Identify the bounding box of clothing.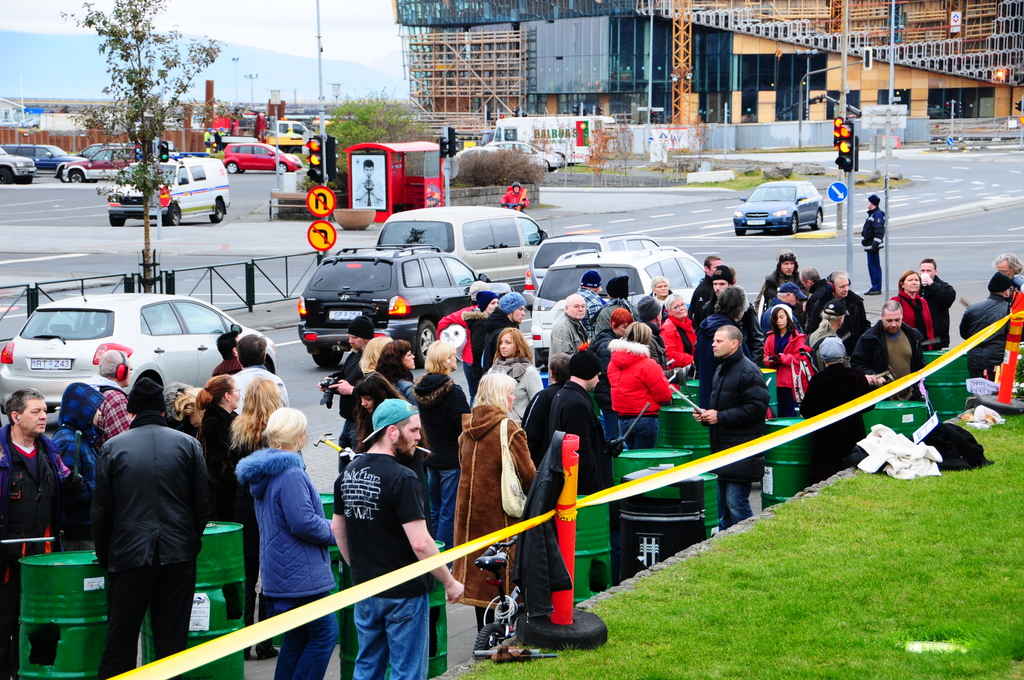
417:367:476:463.
